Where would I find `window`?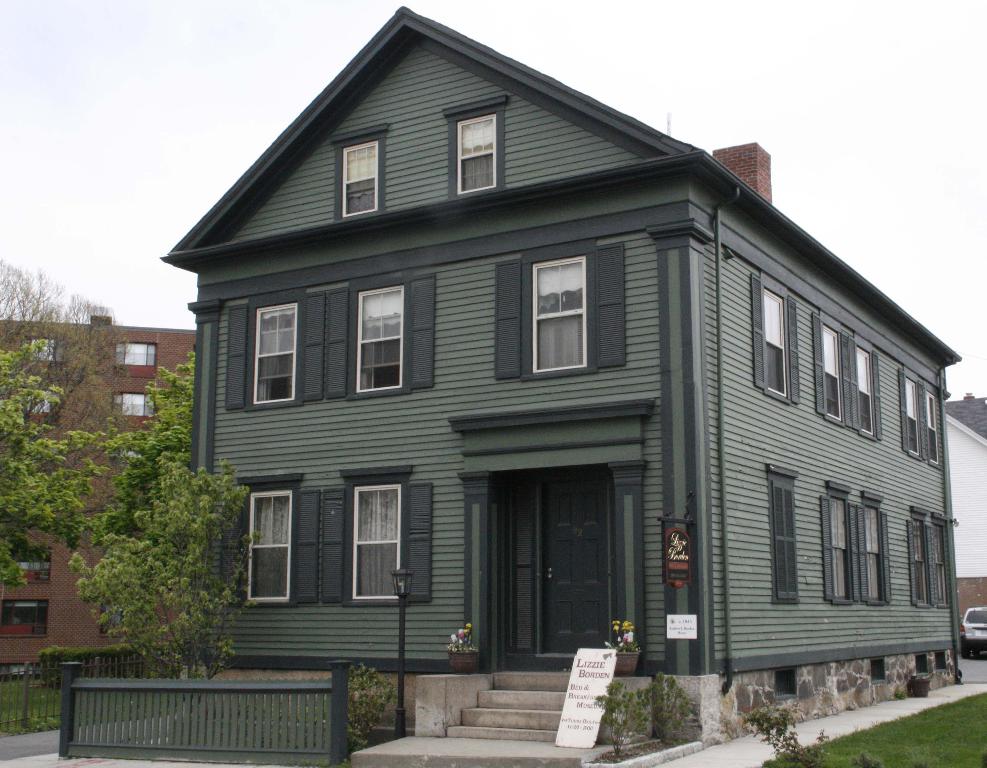
At [x1=103, y1=385, x2=164, y2=441].
